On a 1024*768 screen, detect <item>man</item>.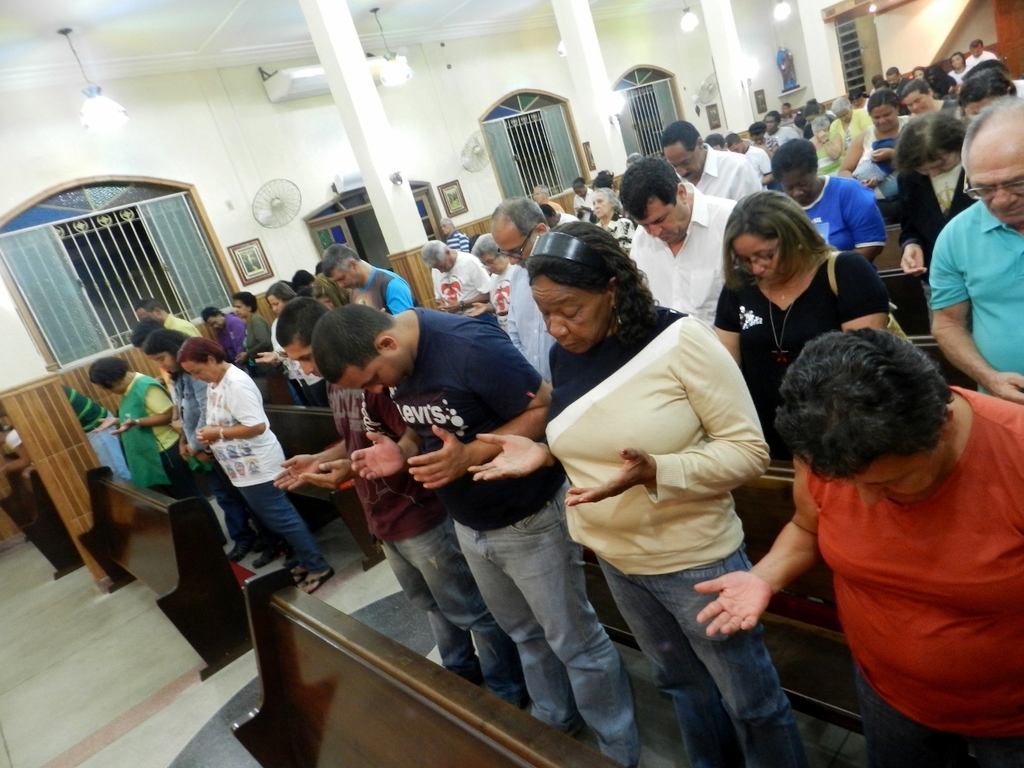
box(425, 242, 497, 326).
